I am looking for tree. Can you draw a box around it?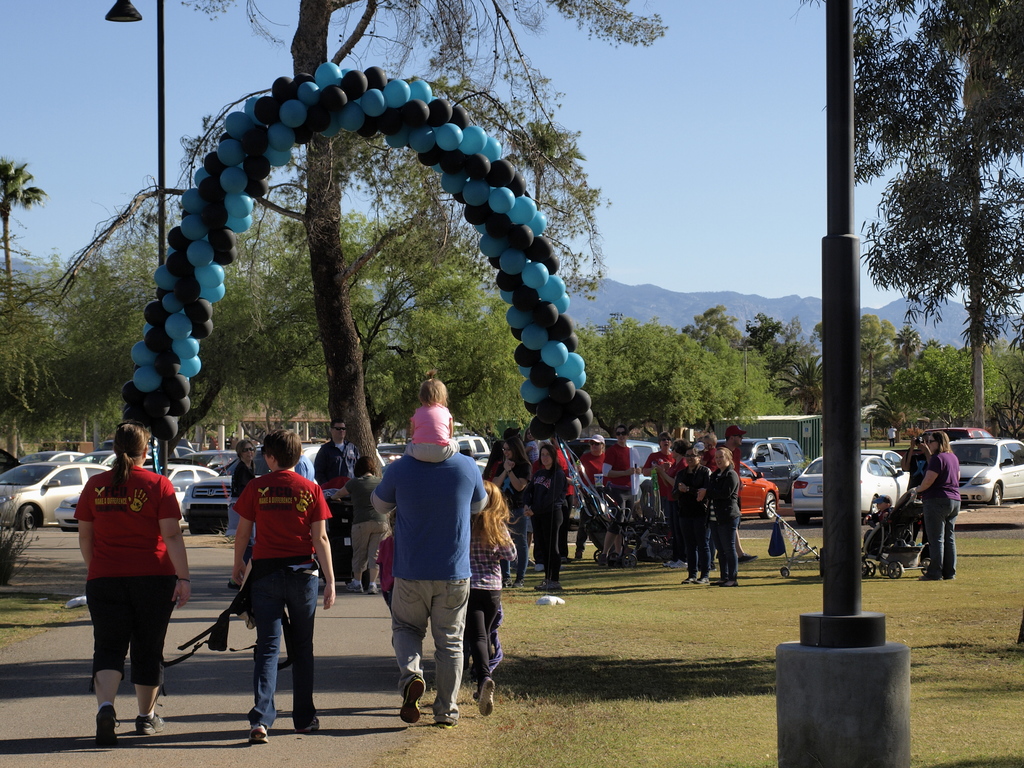
Sure, the bounding box is <region>858, 312, 898, 404</region>.
